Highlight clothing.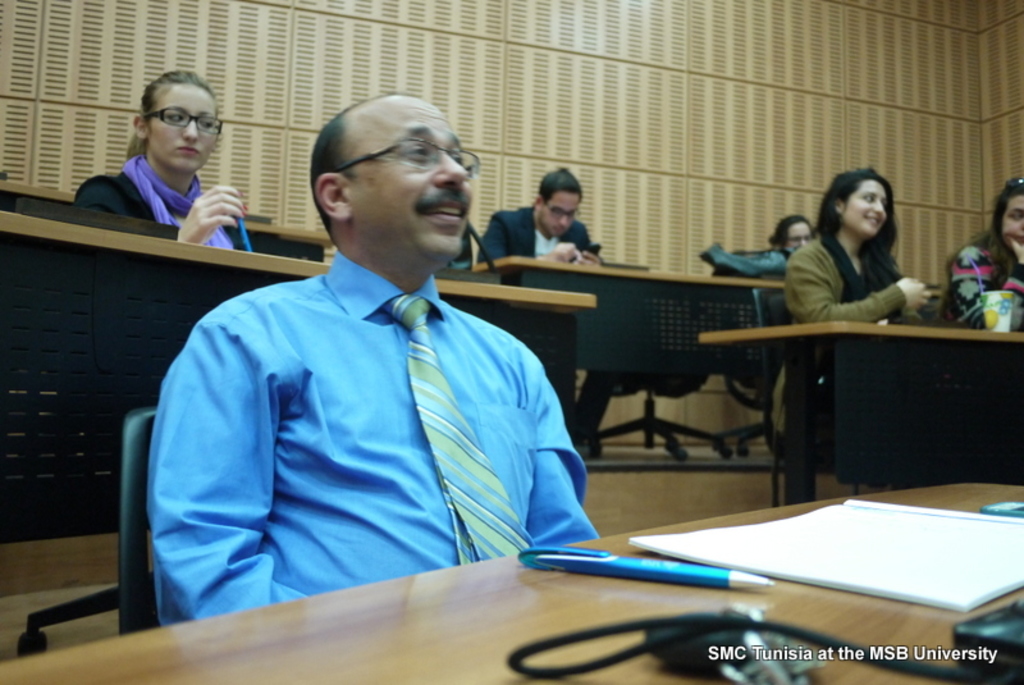
Highlighted region: [946,239,1023,321].
